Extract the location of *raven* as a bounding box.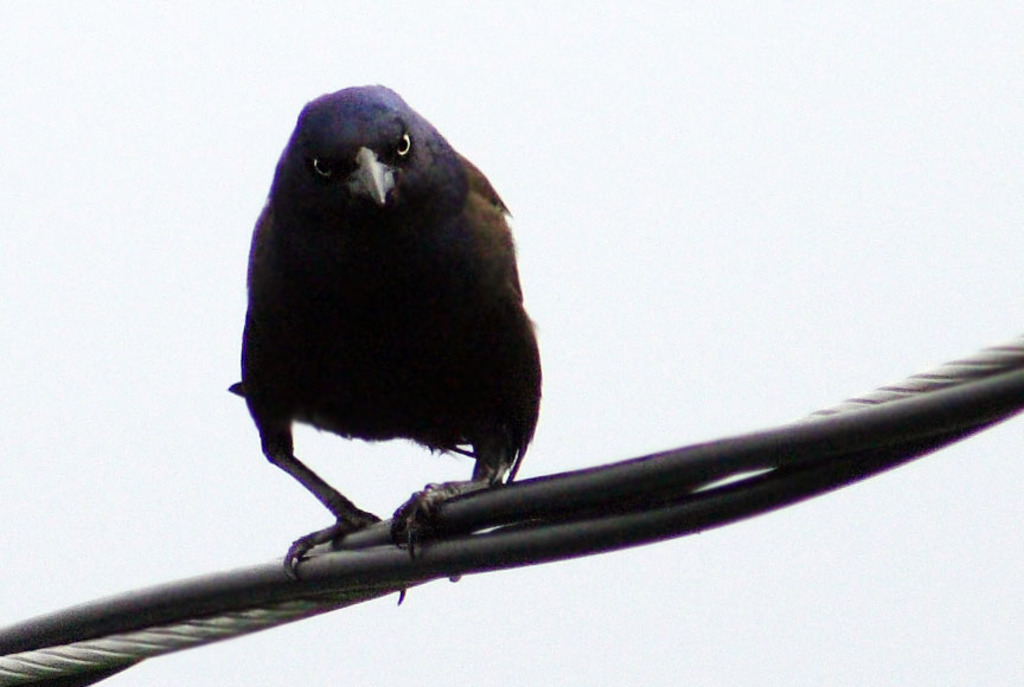
left=210, top=68, right=543, bottom=572.
